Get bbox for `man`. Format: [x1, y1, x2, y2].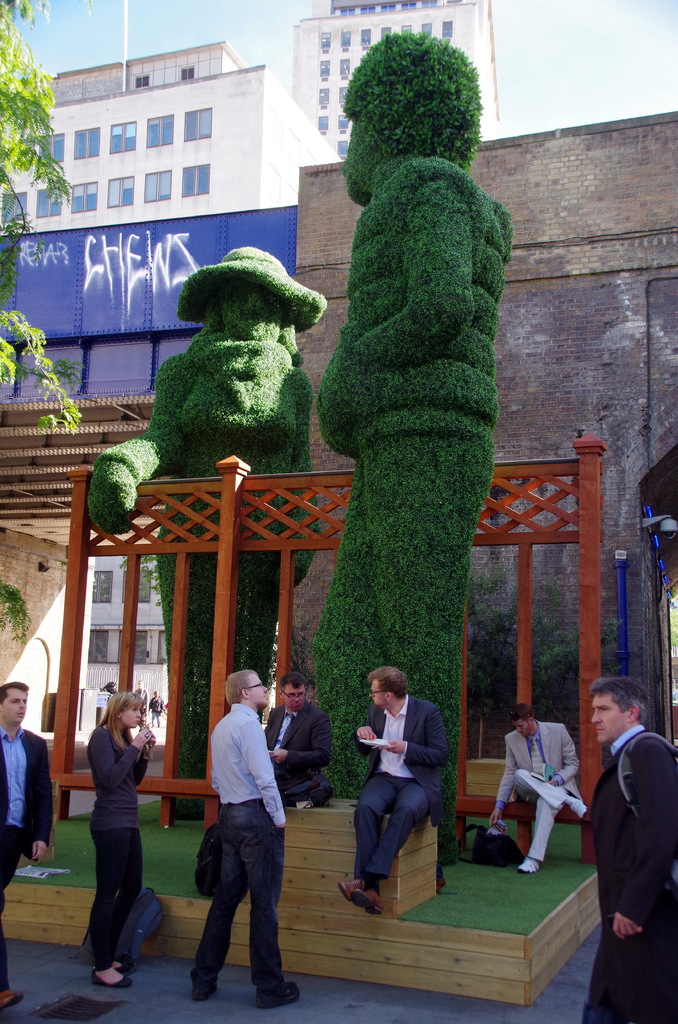
[351, 655, 442, 914].
